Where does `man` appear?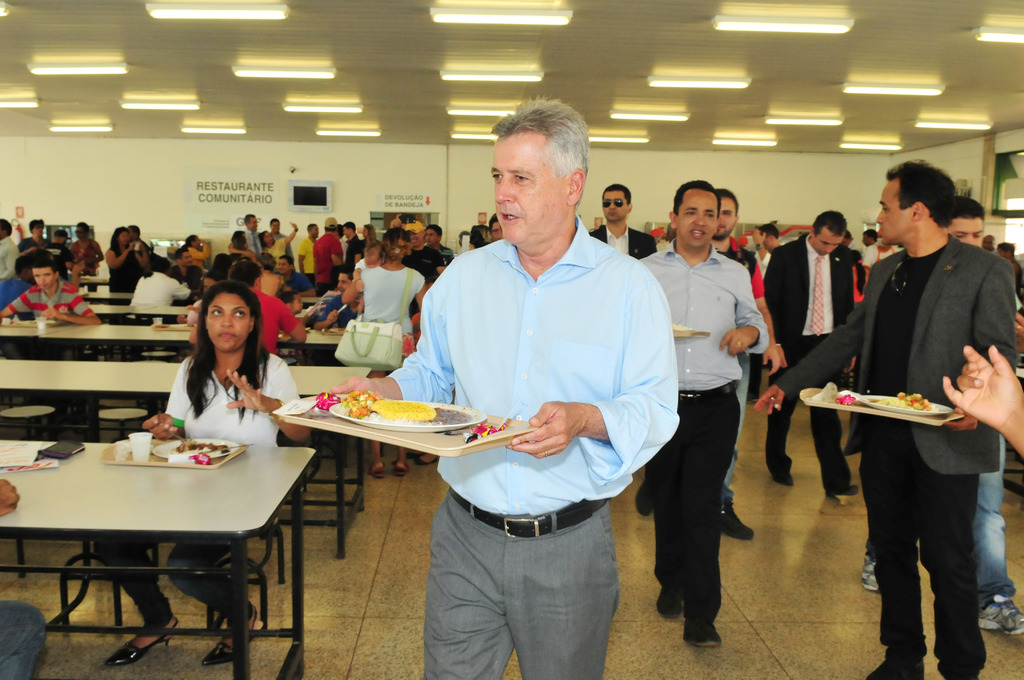
Appears at bbox=(634, 190, 761, 537).
